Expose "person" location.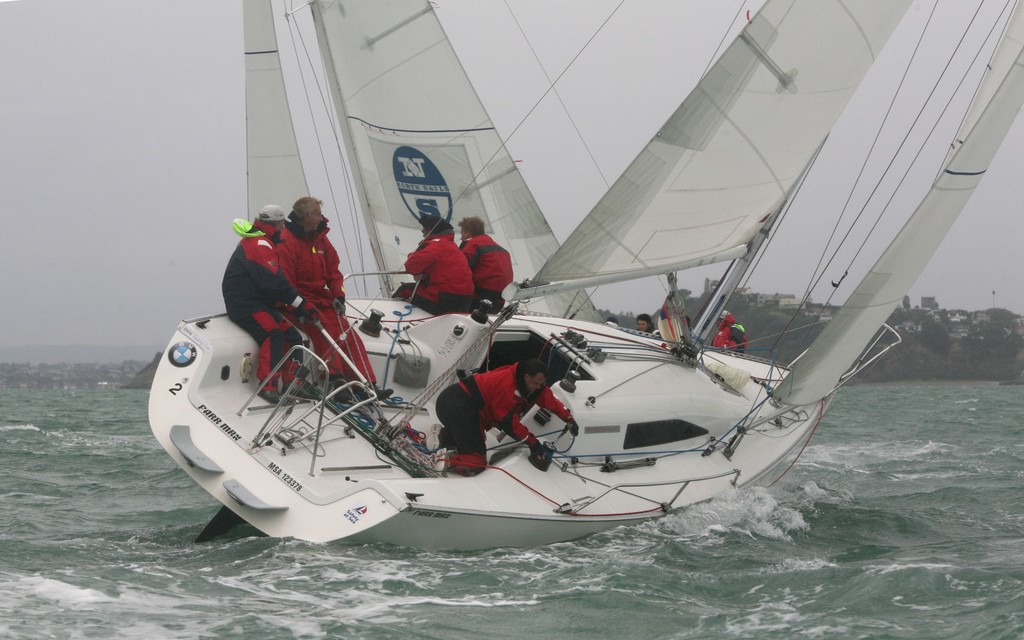
Exposed at 712:311:749:358.
